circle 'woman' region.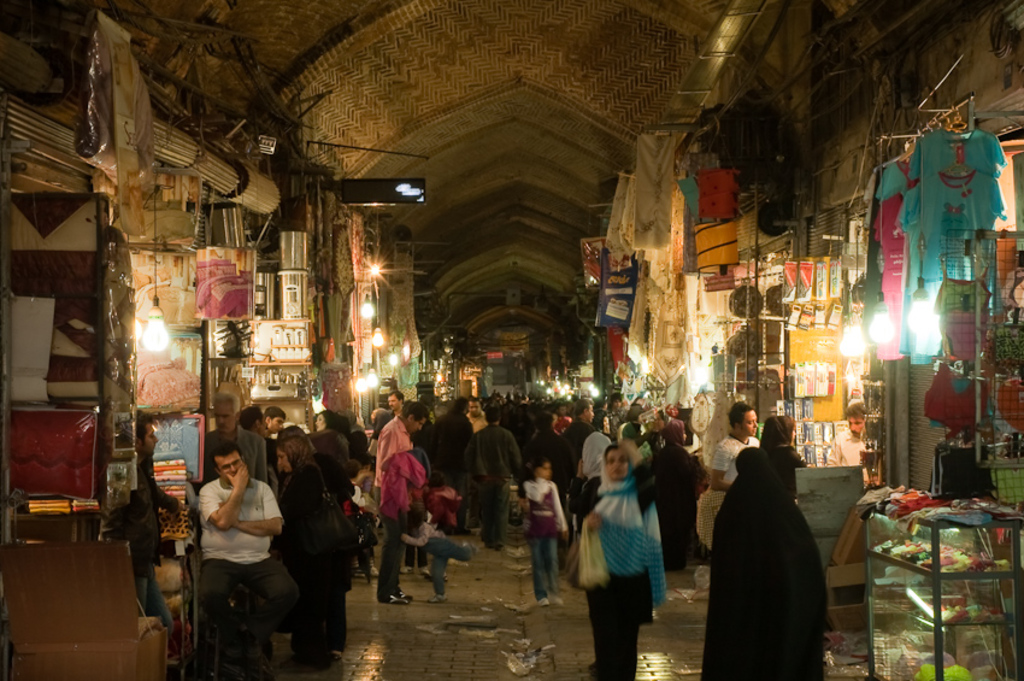
Region: 698:448:831:680.
